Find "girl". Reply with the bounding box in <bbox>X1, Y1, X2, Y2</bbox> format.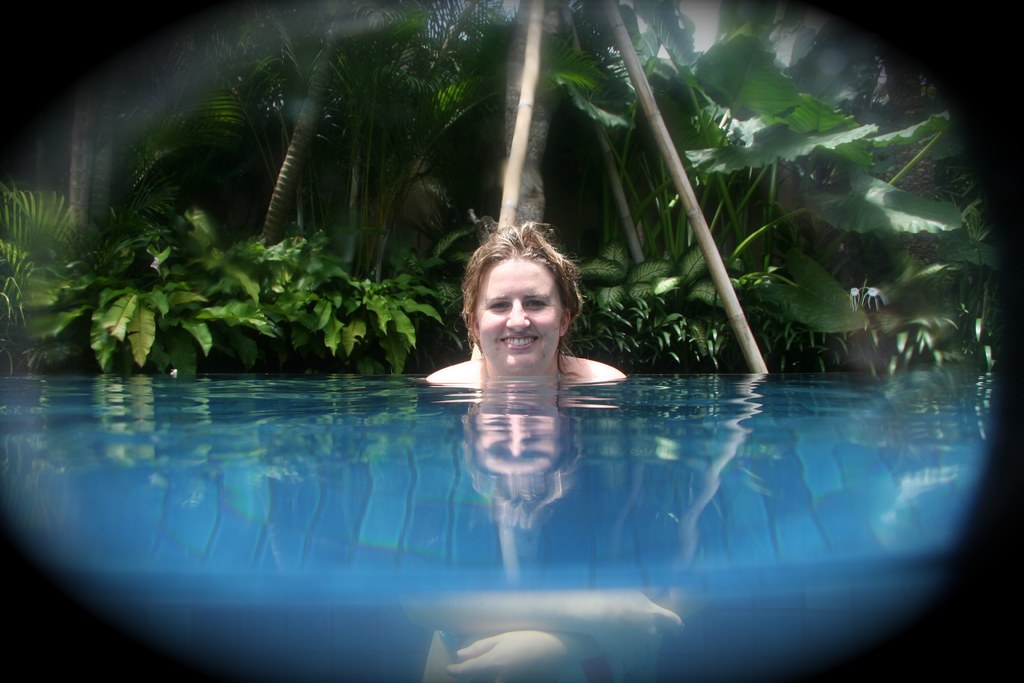
<bbox>427, 213, 623, 383</bbox>.
